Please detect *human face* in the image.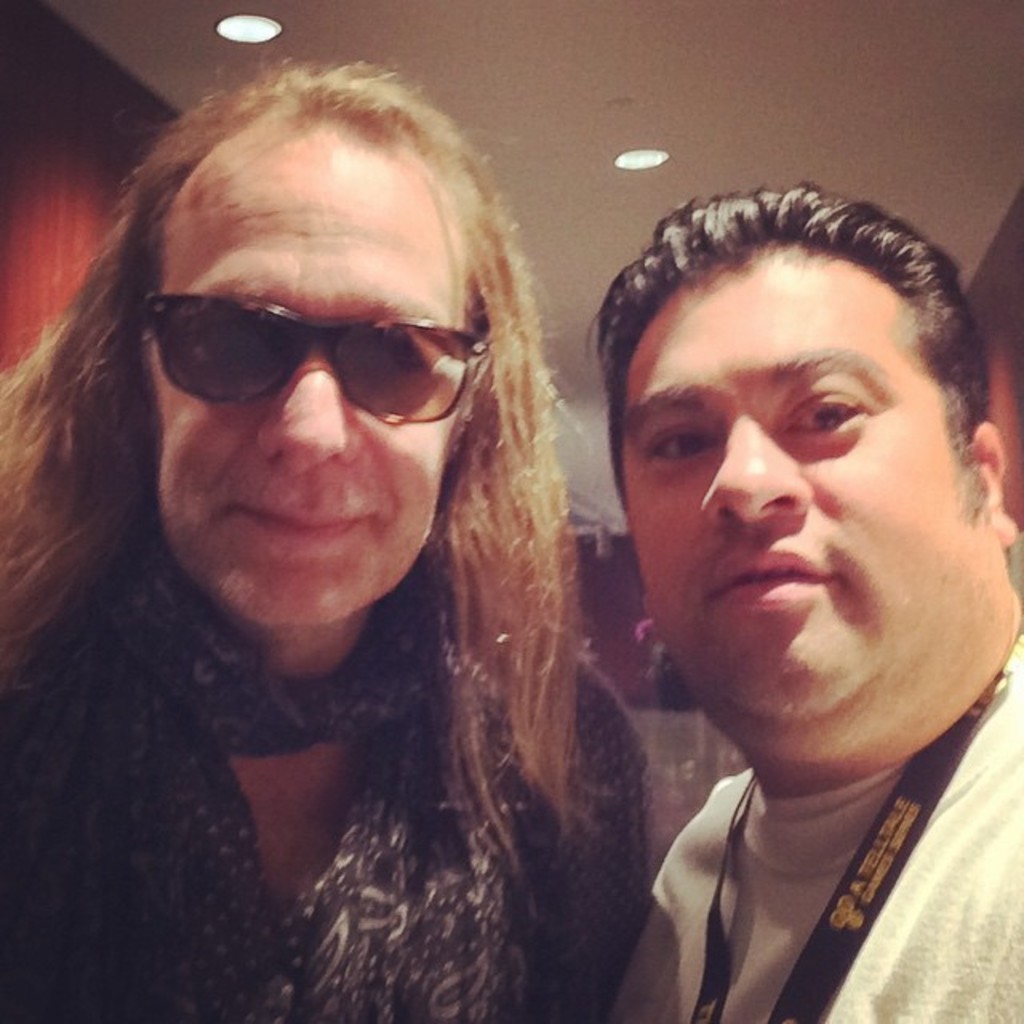
<bbox>629, 318, 938, 728</bbox>.
